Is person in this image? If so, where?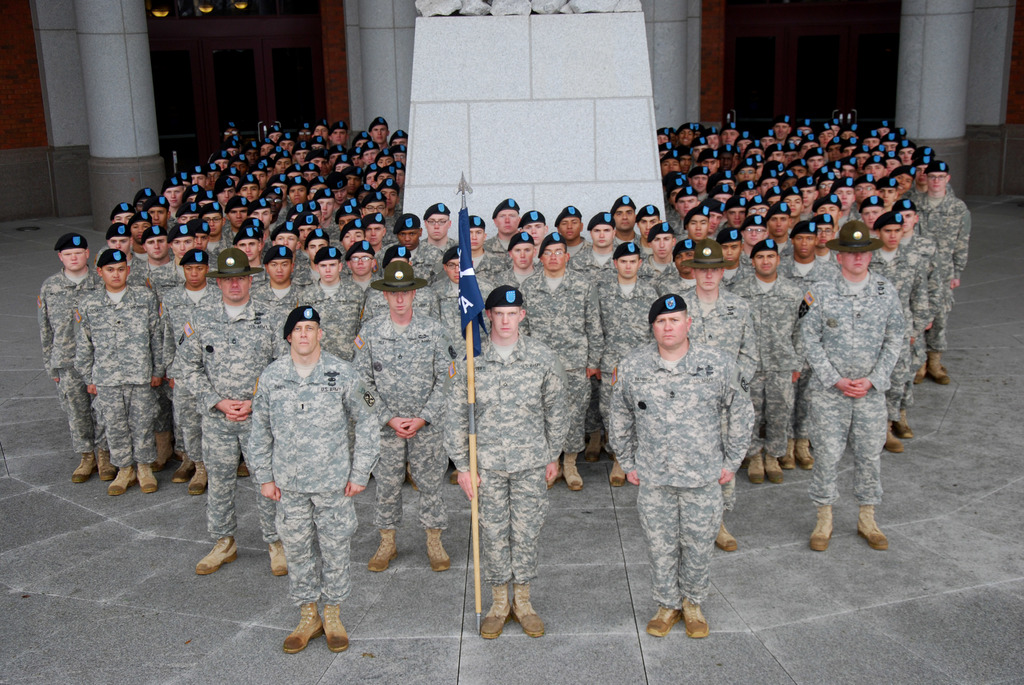
Yes, at locate(773, 219, 843, 469).
